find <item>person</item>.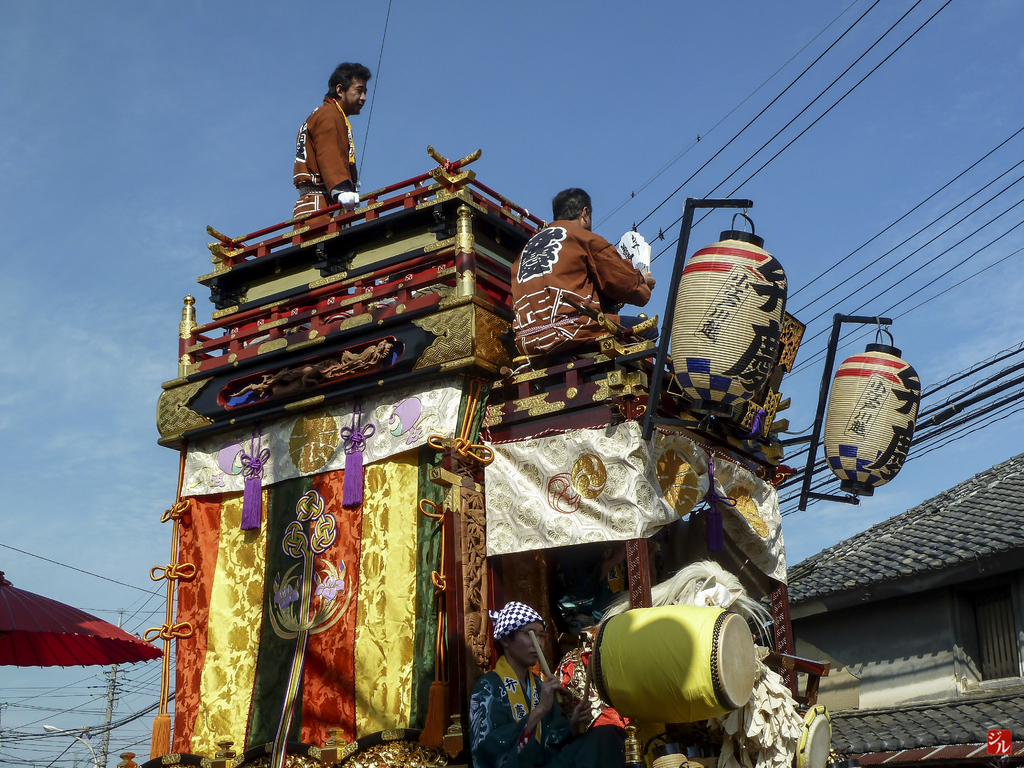
510, 187, 658, 365.
